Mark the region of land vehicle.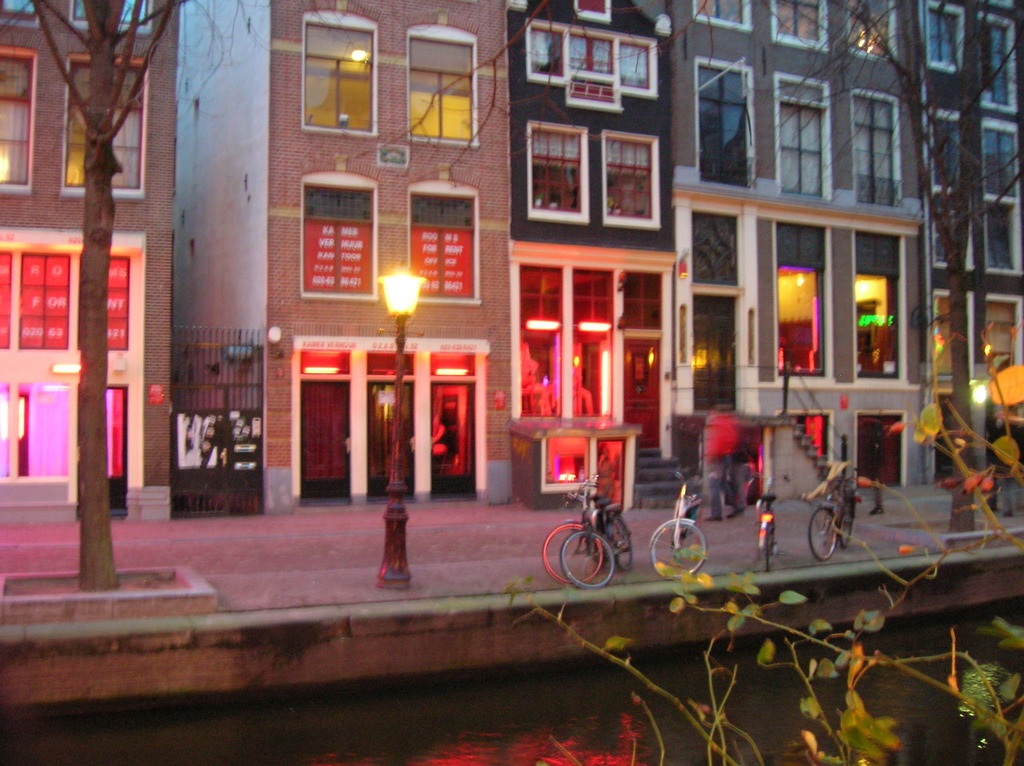
Region: l=651, t=469, r=709, b=576.
